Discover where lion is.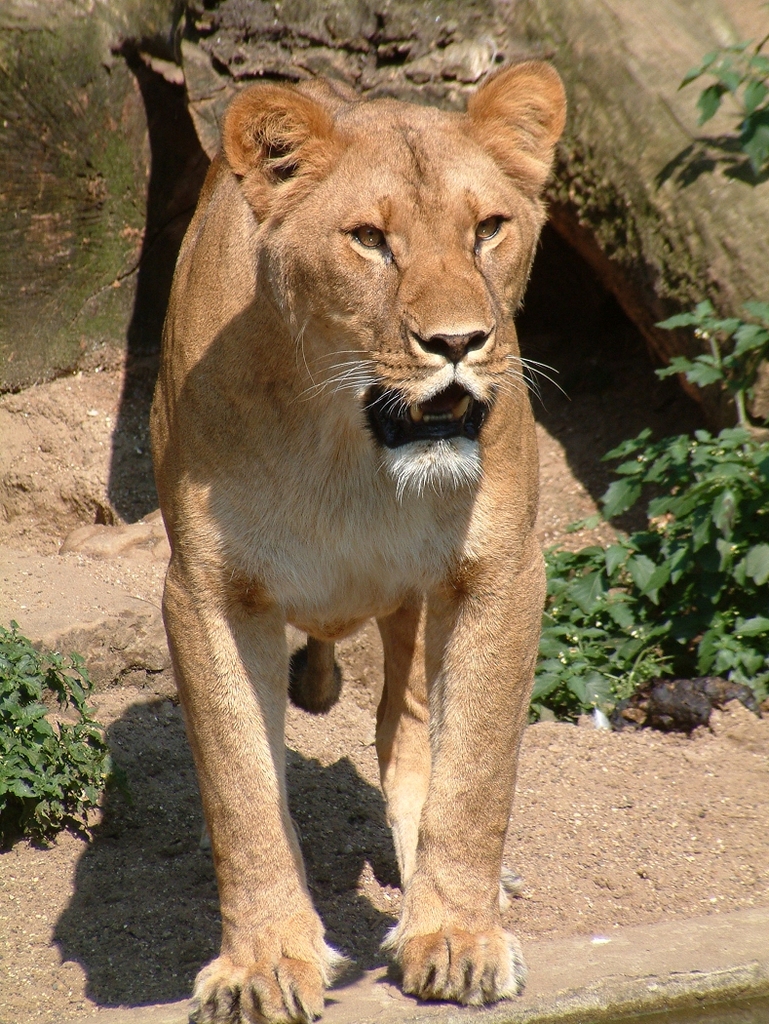
Discovered at x1=145, y1=55, x2=575, y2=1023.
